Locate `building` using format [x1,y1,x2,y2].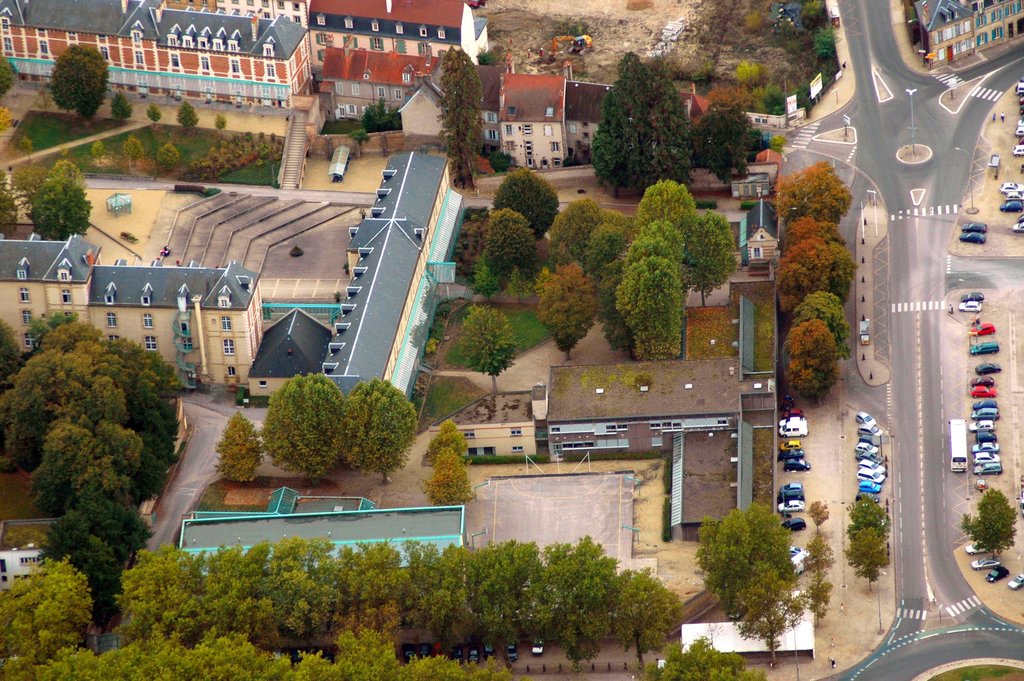
[0,529,42,586].
